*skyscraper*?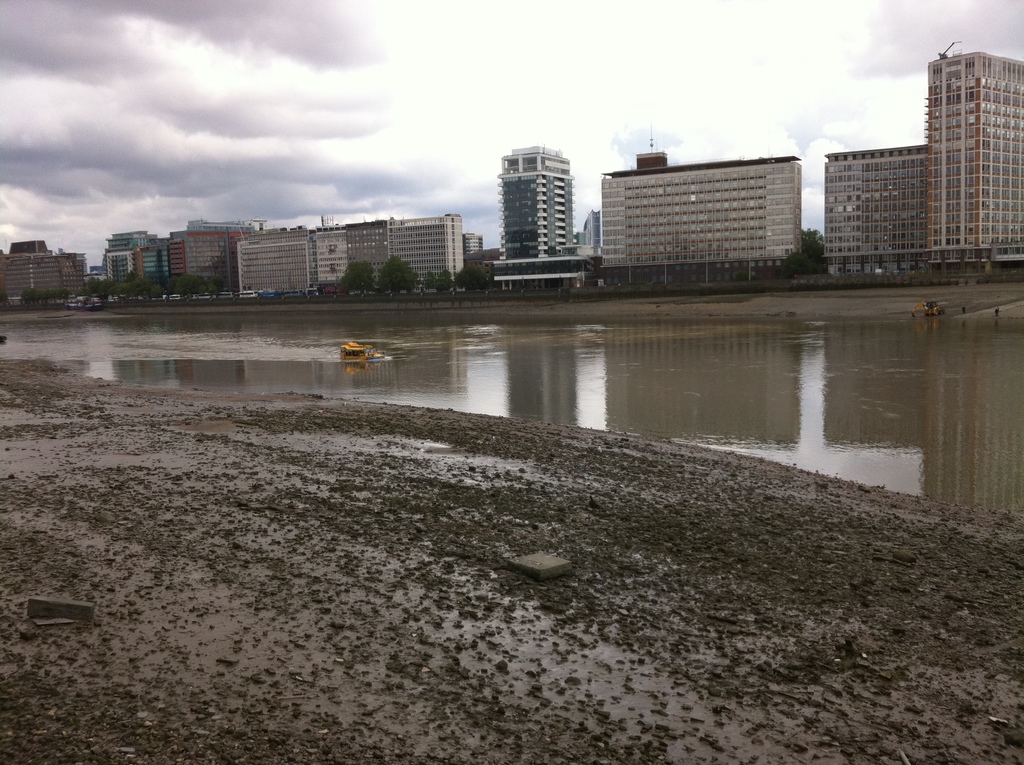
{"left": 500, "top": 137, "right": 573, "bottom": 259}
